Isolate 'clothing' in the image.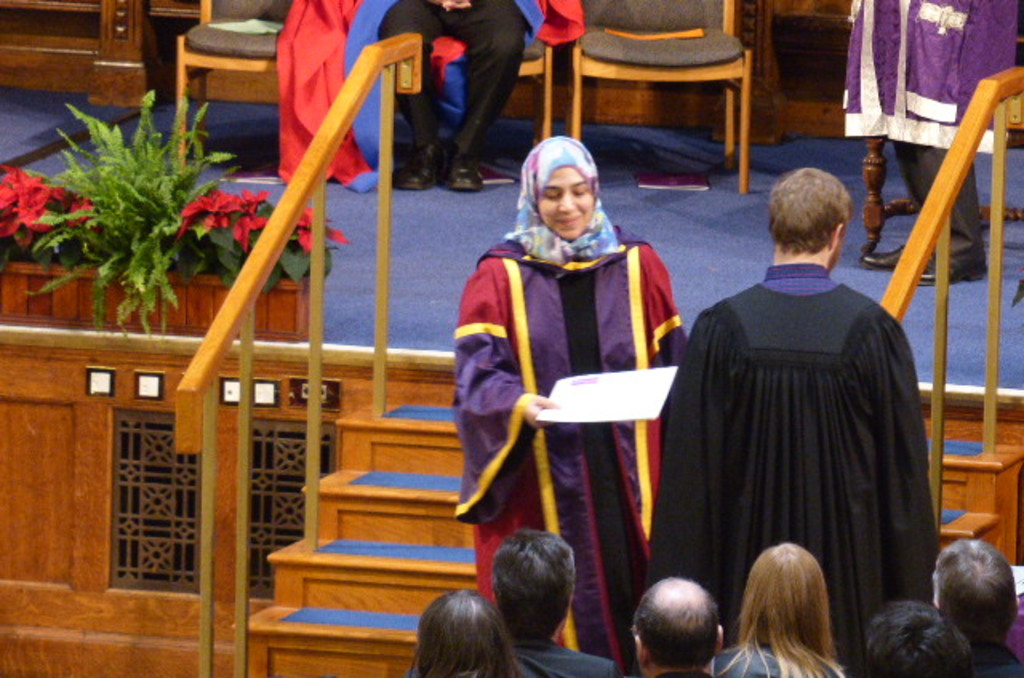
Isolated region: [674, 235, 954, 644].
